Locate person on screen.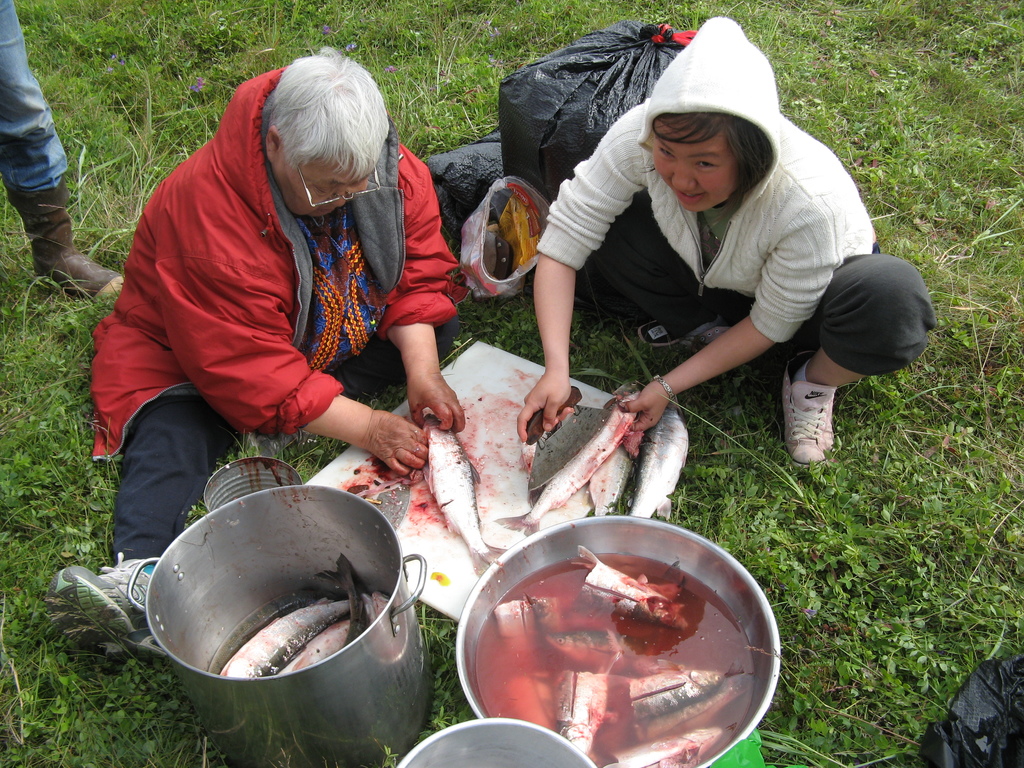
On screen at [x1=532, y1=20, x2=927, y2=473].
